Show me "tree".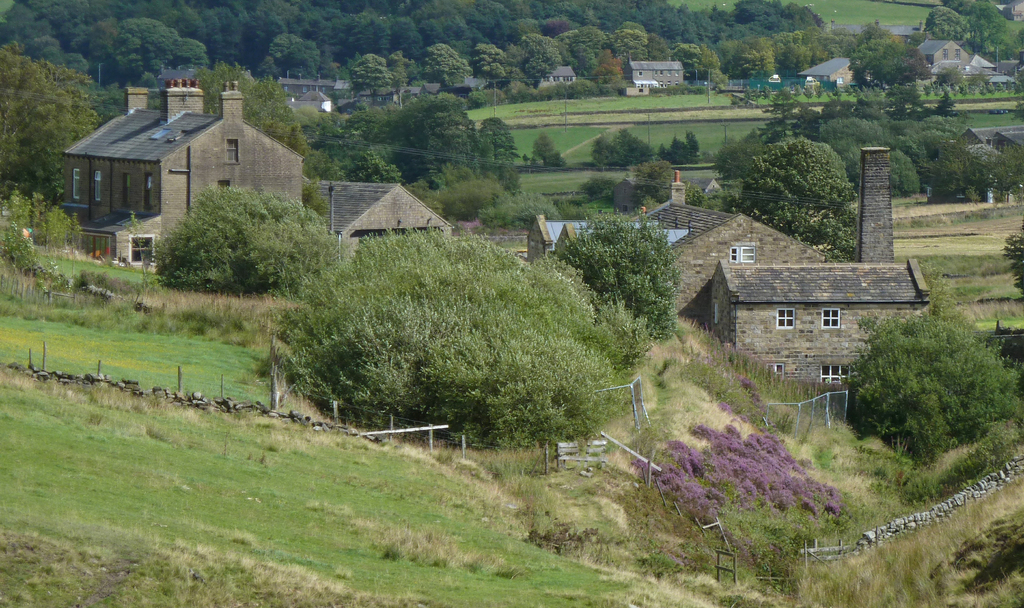
"tree" is here: [260,216,657,451].
